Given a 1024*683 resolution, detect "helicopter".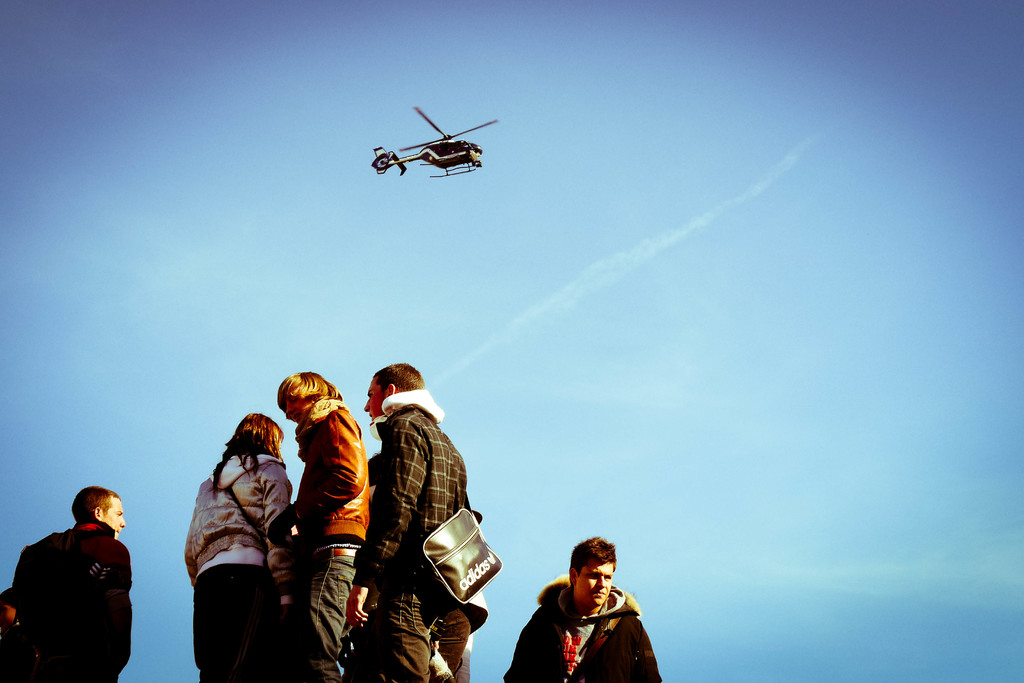
crop(358, 104, 500, 179).
